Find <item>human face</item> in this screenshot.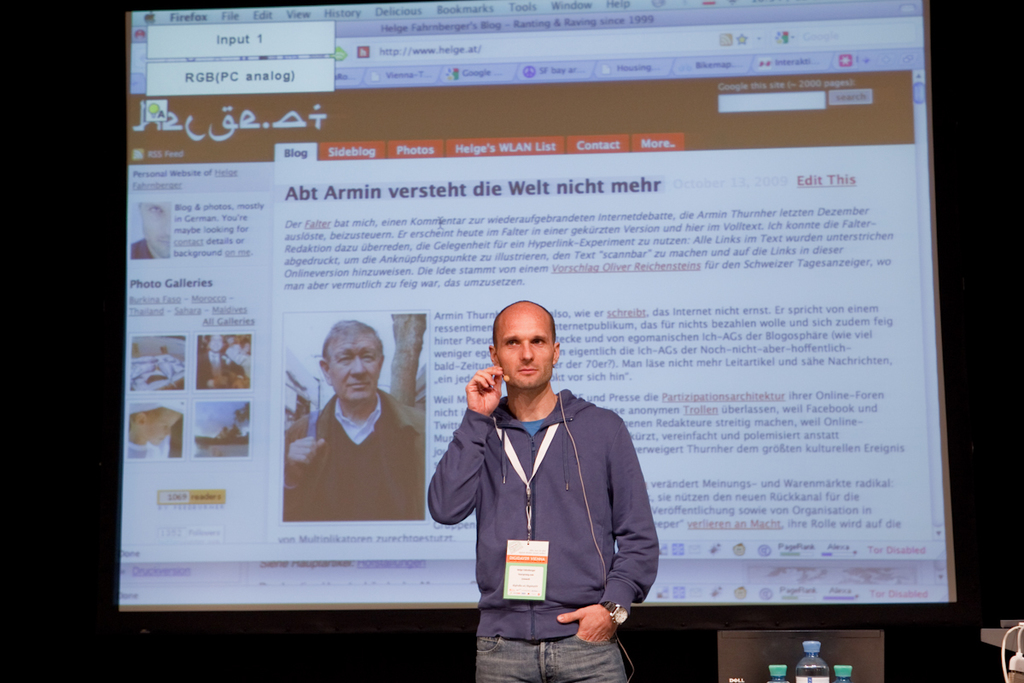
The bounding box for <item>human face</item> is bbox(139, 200, 170, 255).
